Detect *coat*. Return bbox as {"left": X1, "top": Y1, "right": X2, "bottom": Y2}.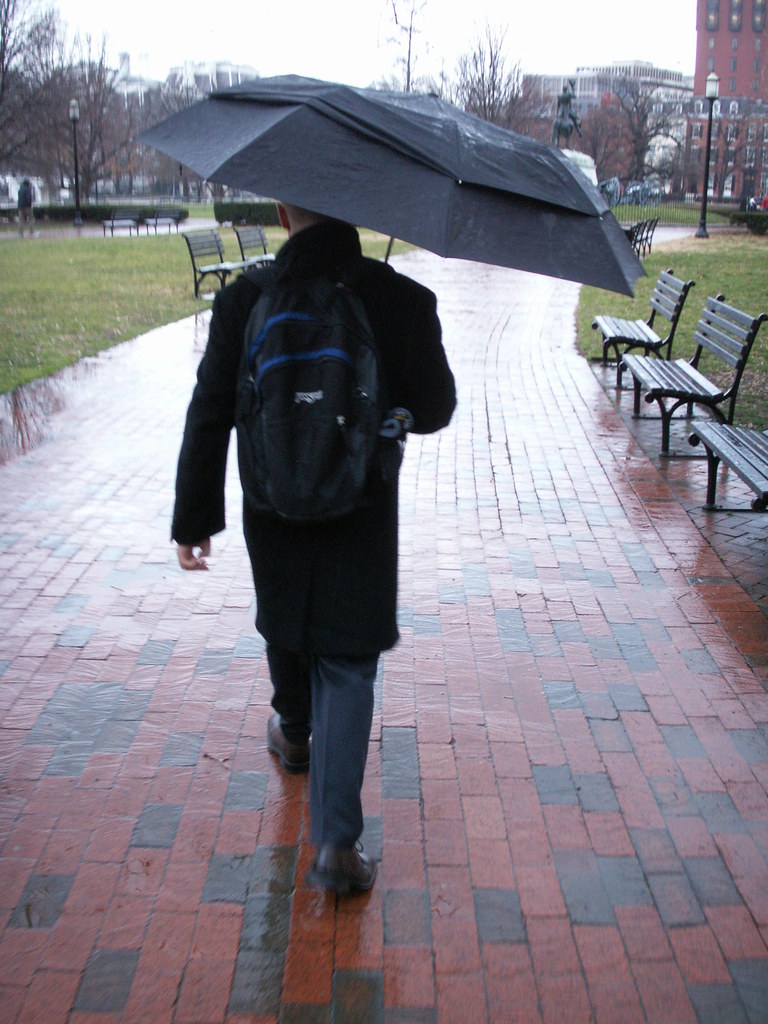
{"left": 175, "top": 209, "right": 440, "bottom": 719}.
